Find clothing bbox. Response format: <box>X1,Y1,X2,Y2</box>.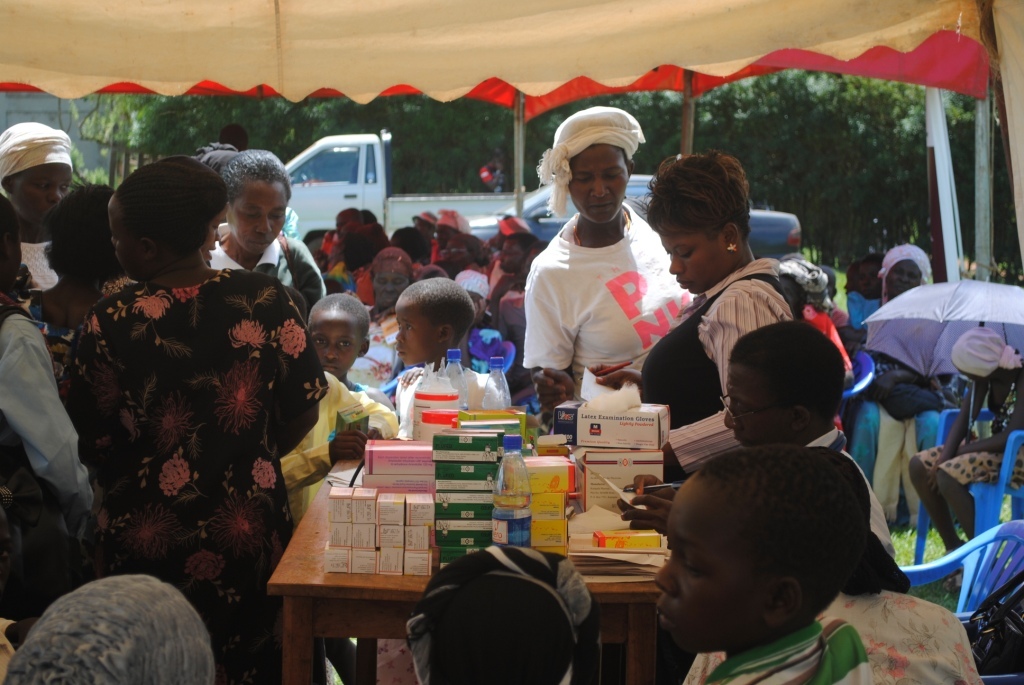
<box>62,279,329,682</box>.
